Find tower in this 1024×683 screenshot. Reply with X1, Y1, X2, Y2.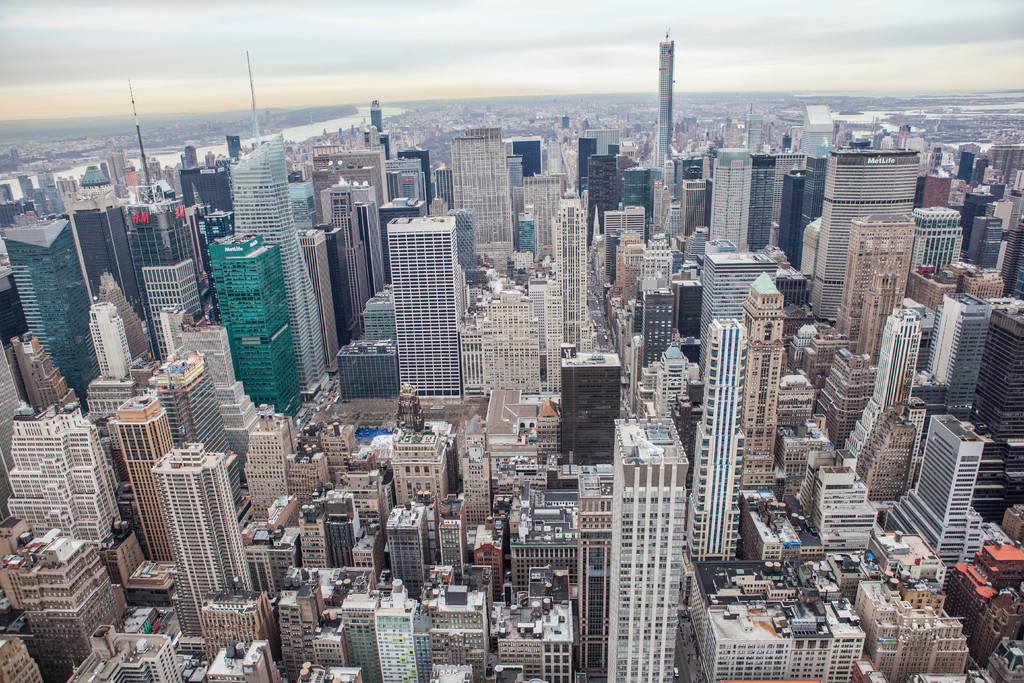
703, 255, 770, 385.
